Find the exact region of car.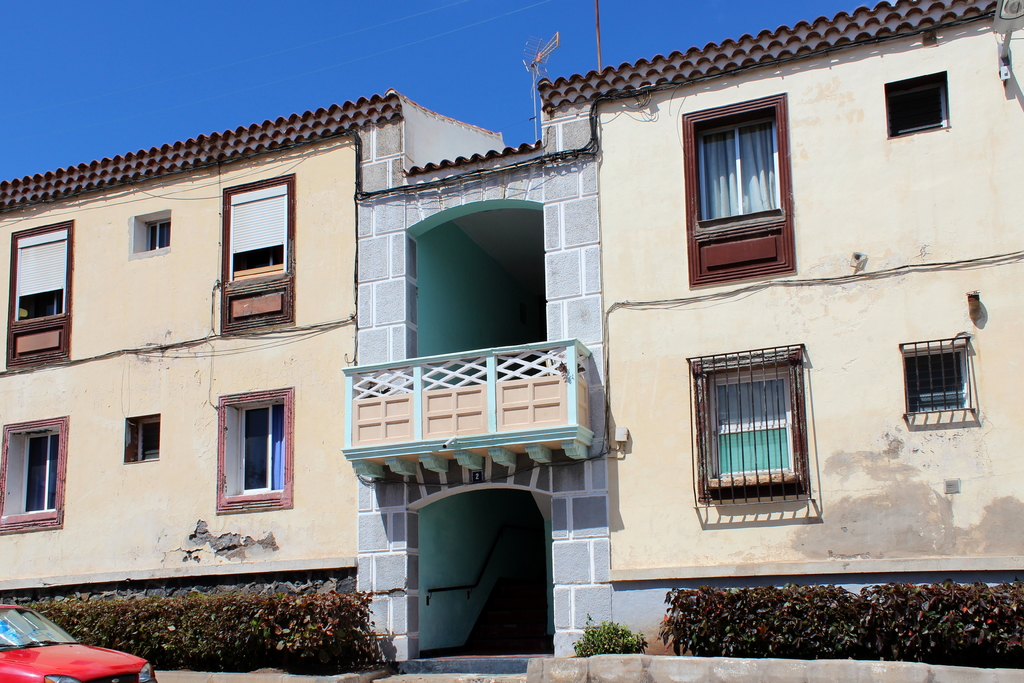
Exact region: [0, 598, 155, 682].
